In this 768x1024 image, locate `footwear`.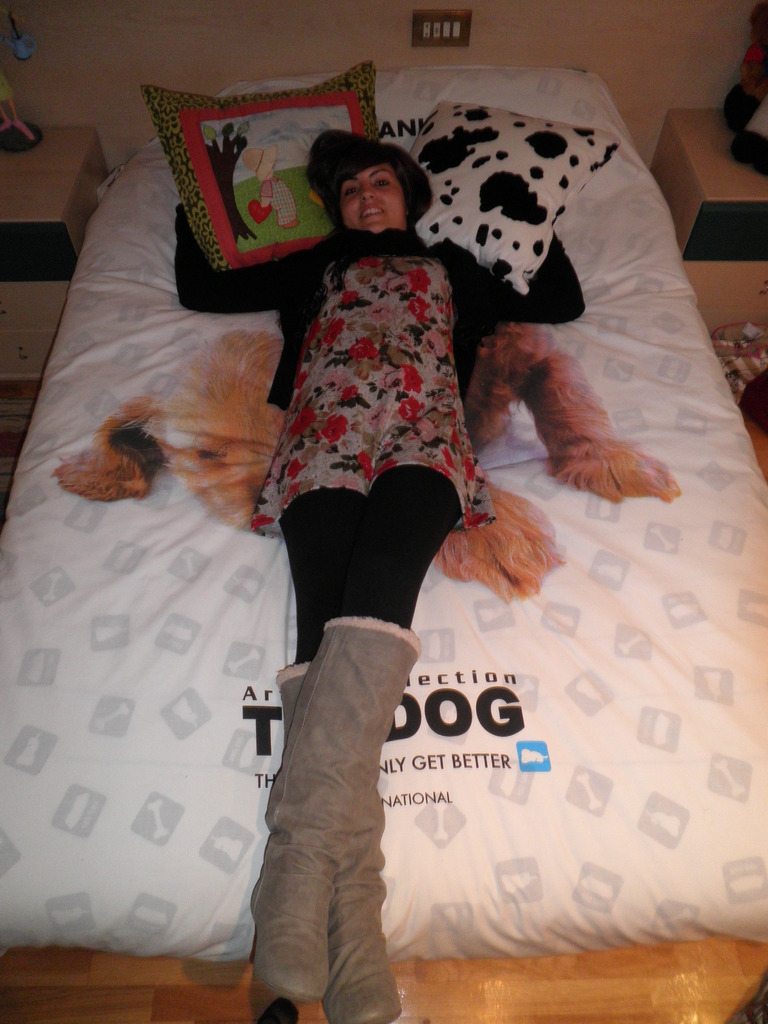
Bounding box: x1=275 y1=665 x2=406 y2=1022.
